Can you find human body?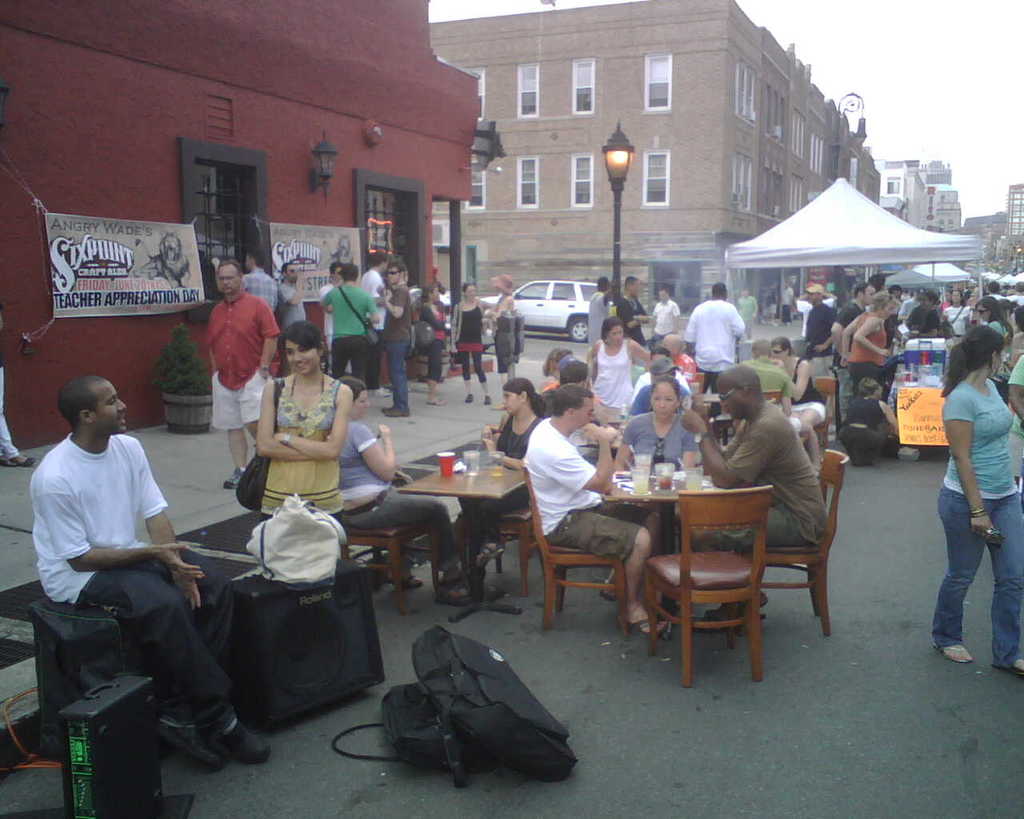
Yes, bounding box: (529,417,658,636).
